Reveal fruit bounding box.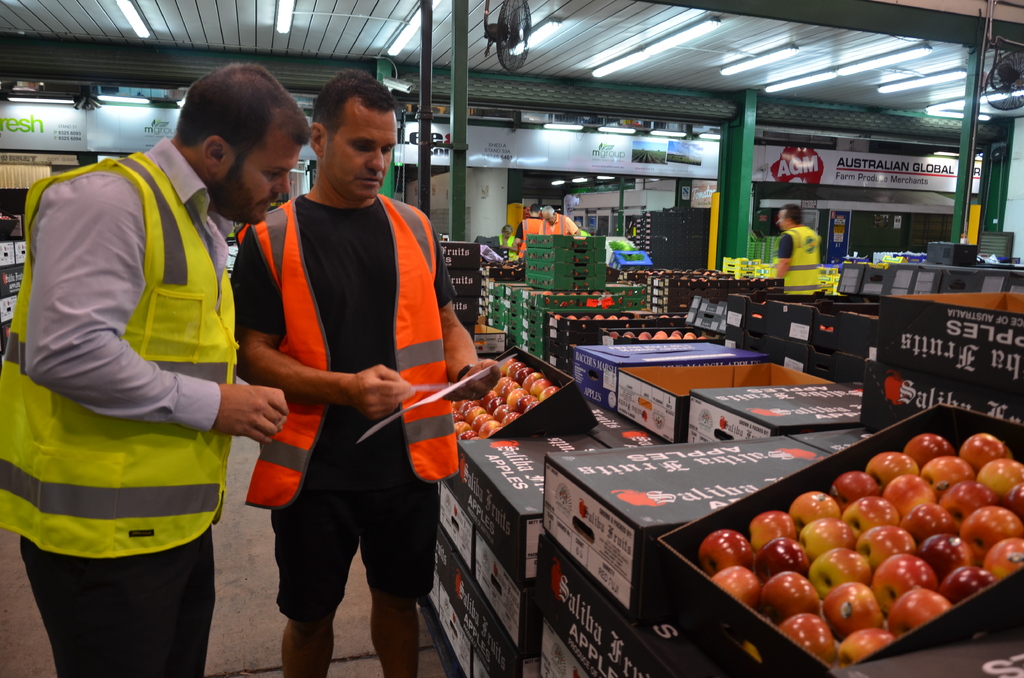
Revealed: {"x1": 721, "y1": 435, "x2": 1018, "y2": 667}.
